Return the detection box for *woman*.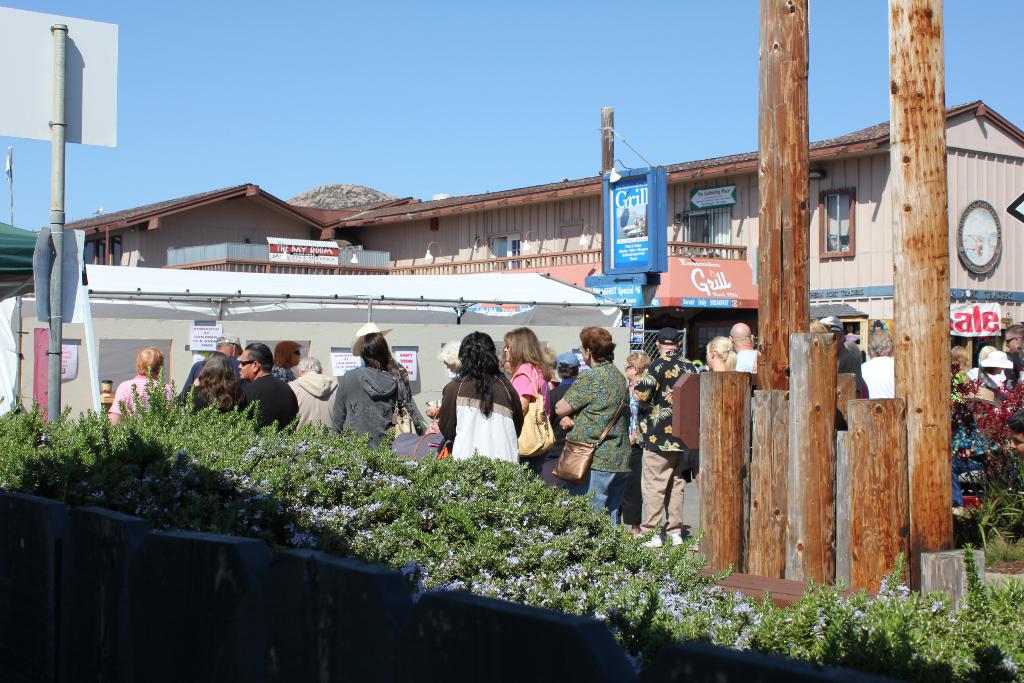
330/330/426/460.
